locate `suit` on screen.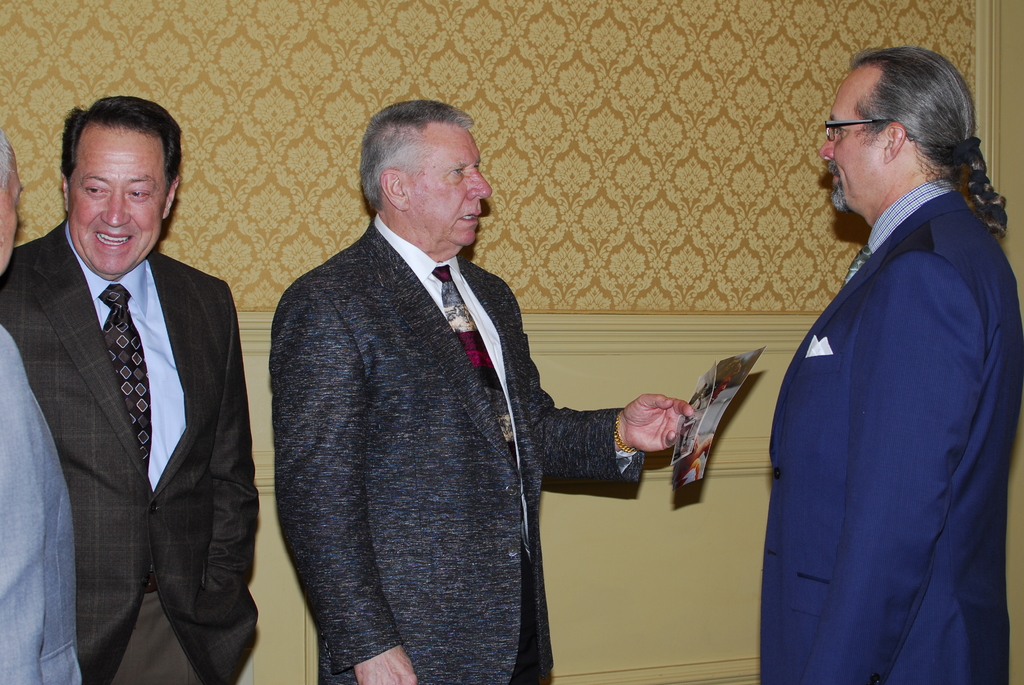
On screen at [x1=15, y1=125, x2=259, y2=684].
